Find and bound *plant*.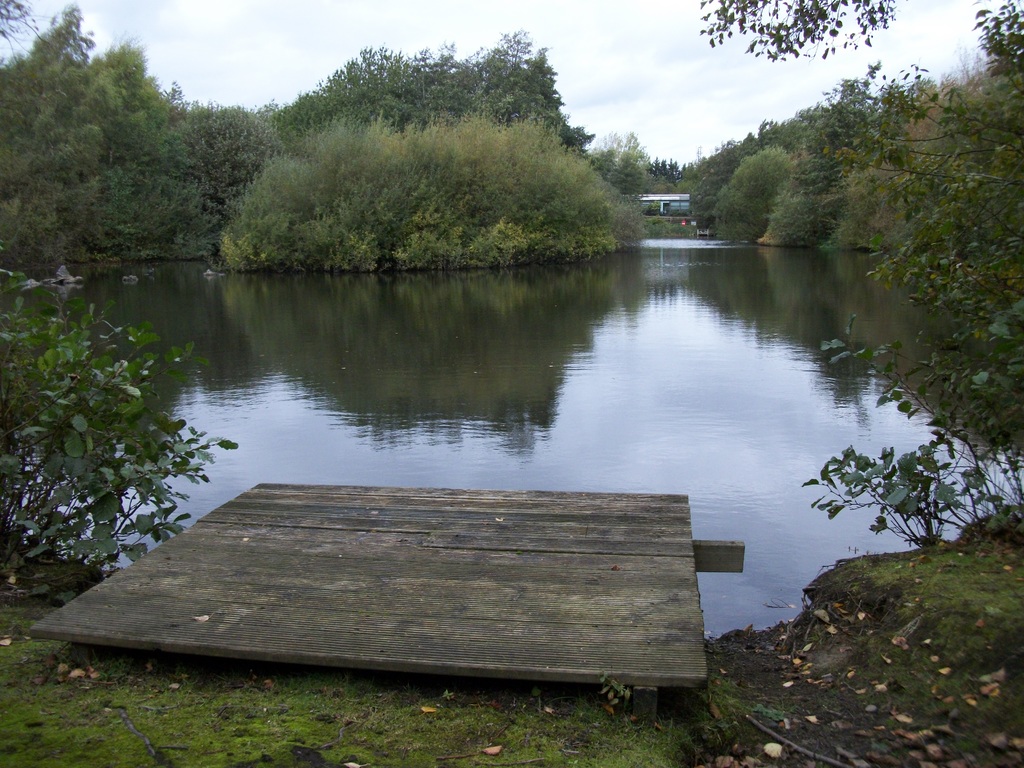
Bound: Rect(784, 440, 1000, 554).
